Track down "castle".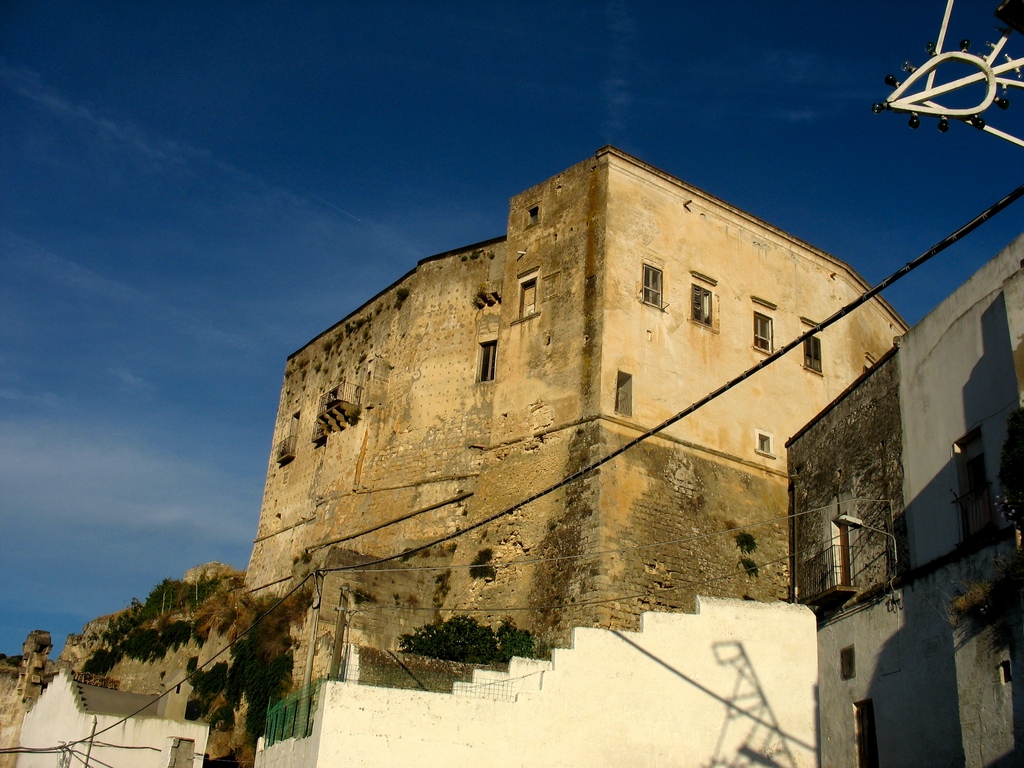
Tracked to select_region(226, 76, 950, 714).
